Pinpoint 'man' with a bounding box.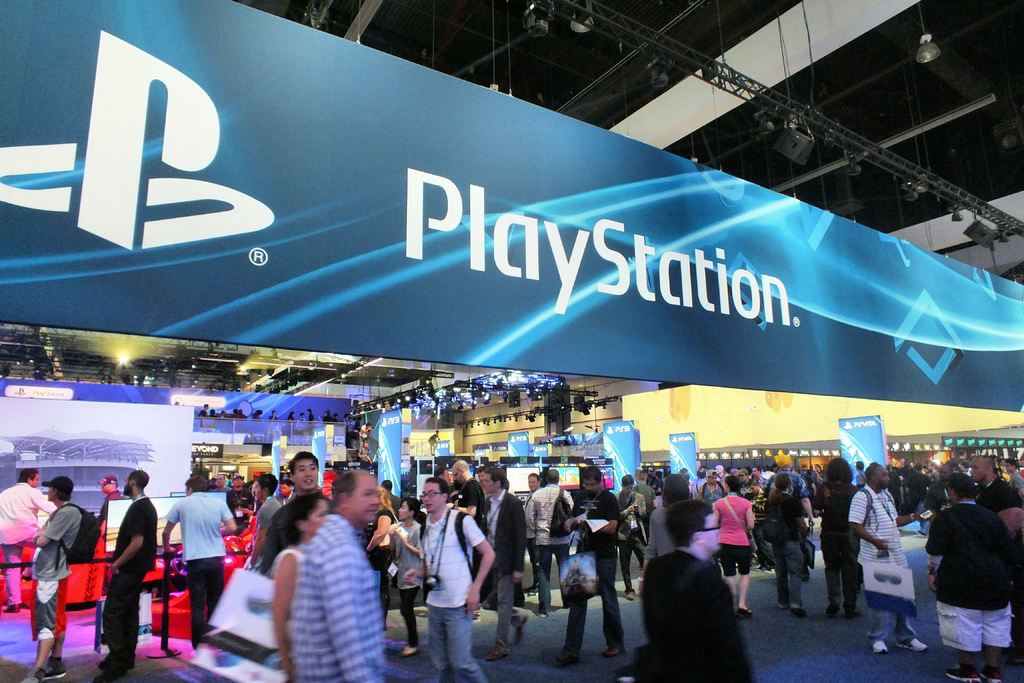
crop(642, 470, 692, 559).
